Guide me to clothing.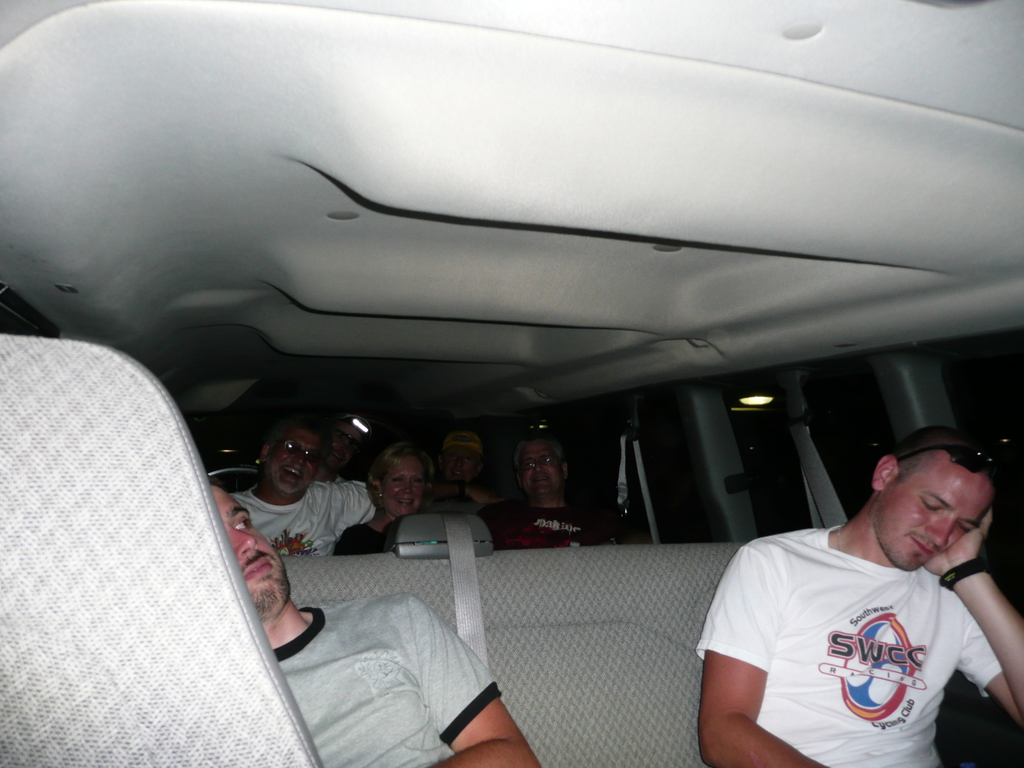
Guidance: left=707, top=486, right=1015, bottom=753.
